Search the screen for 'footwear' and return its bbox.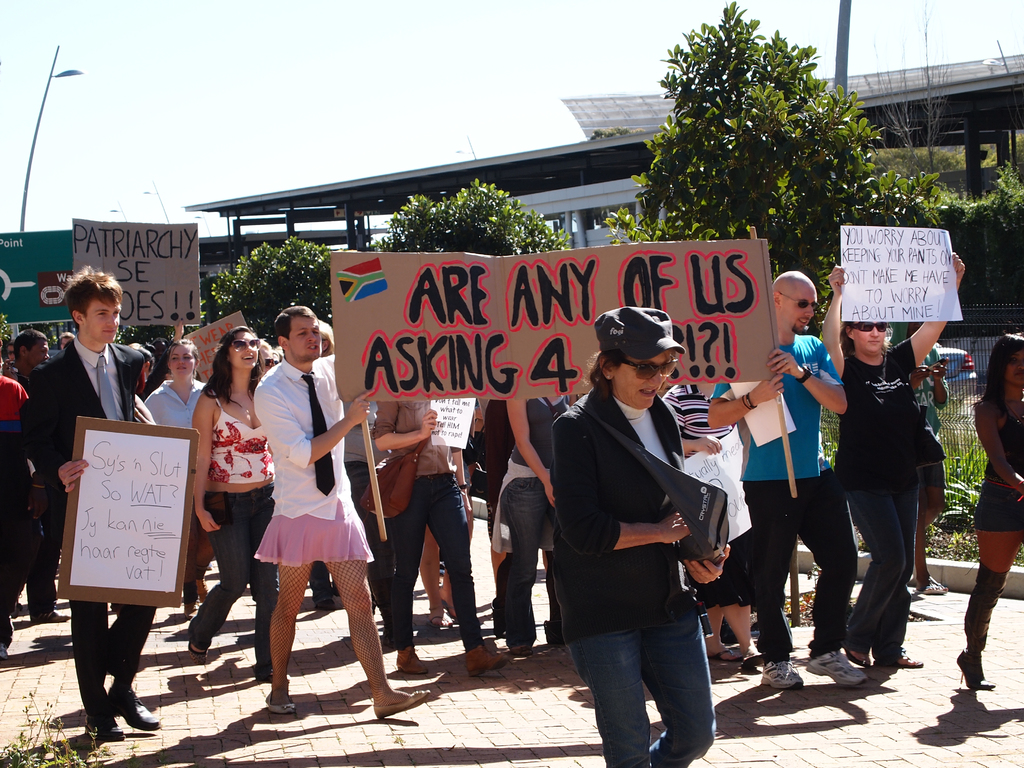
Found: bbox=[508, 640, 532, 656].
